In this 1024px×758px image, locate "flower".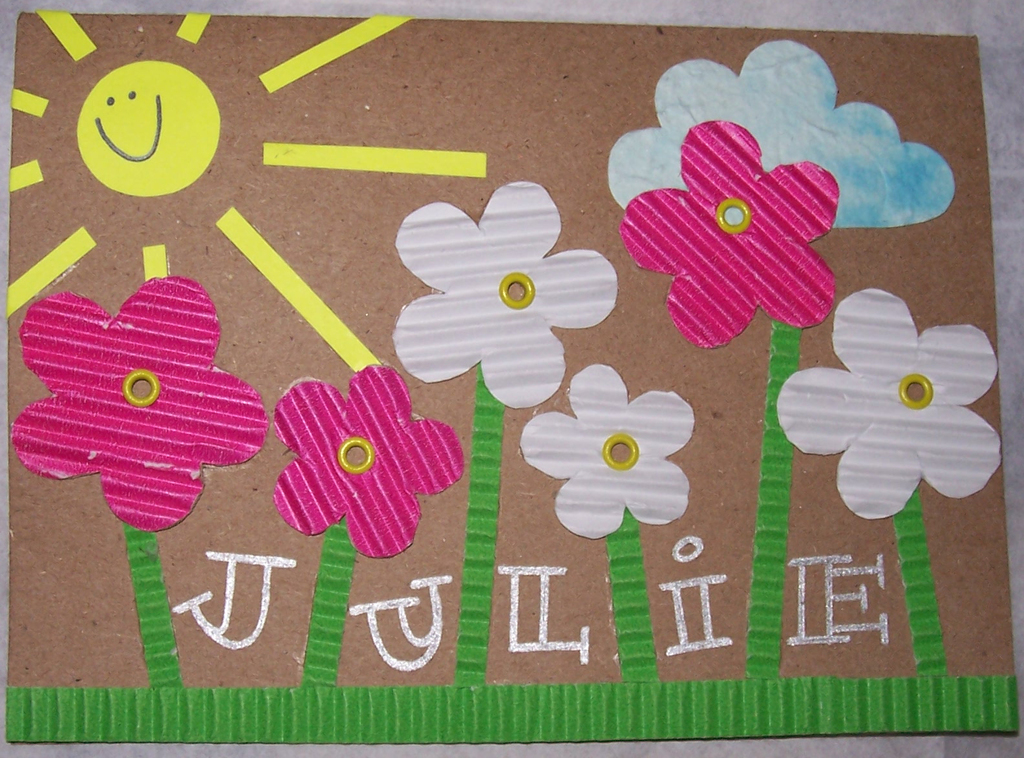
Bounding box: x1=612 y1=91 x2=859 y2=345.
